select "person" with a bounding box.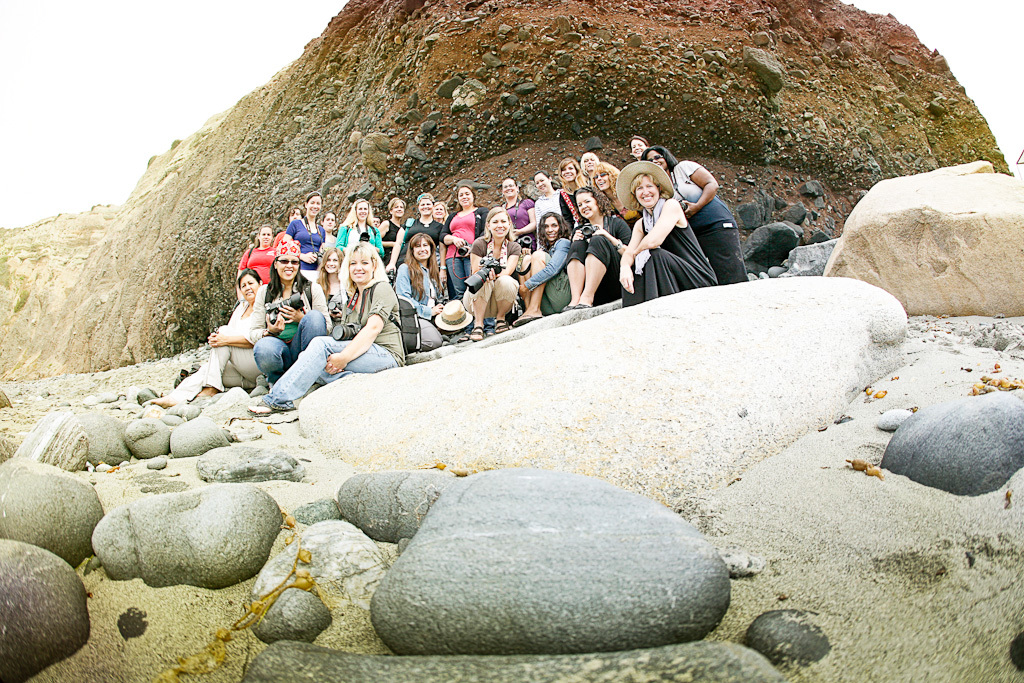
[left=190, top=226, right=313, bottom=382].
